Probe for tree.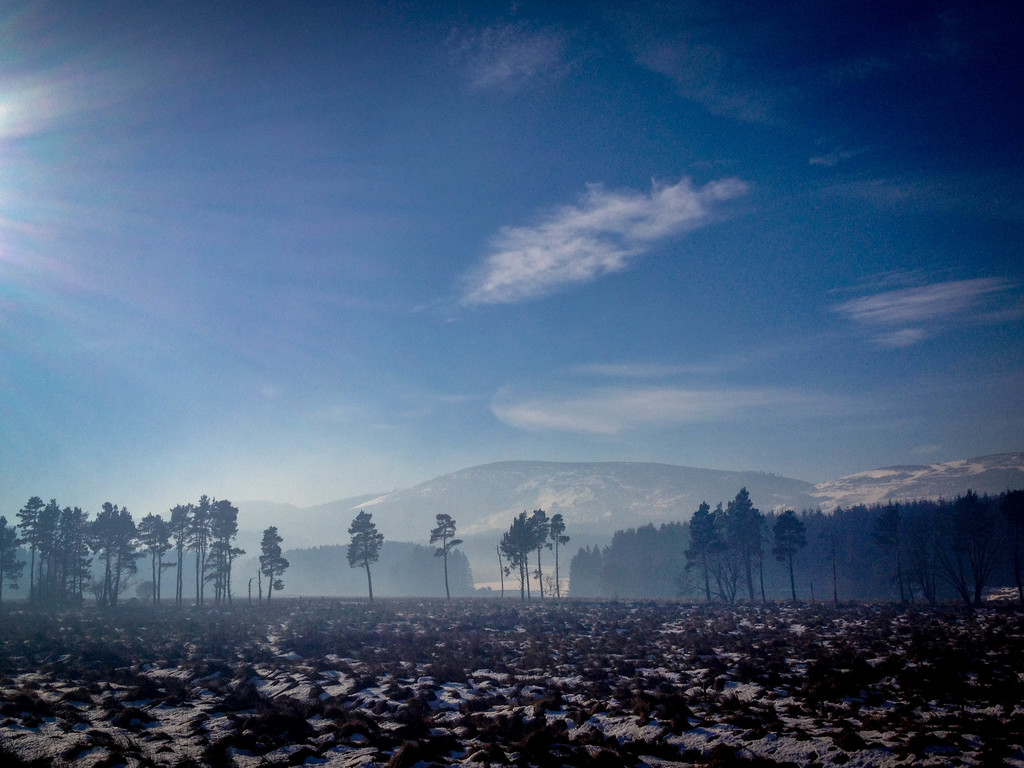
Probe result: 342/511/392/605.
